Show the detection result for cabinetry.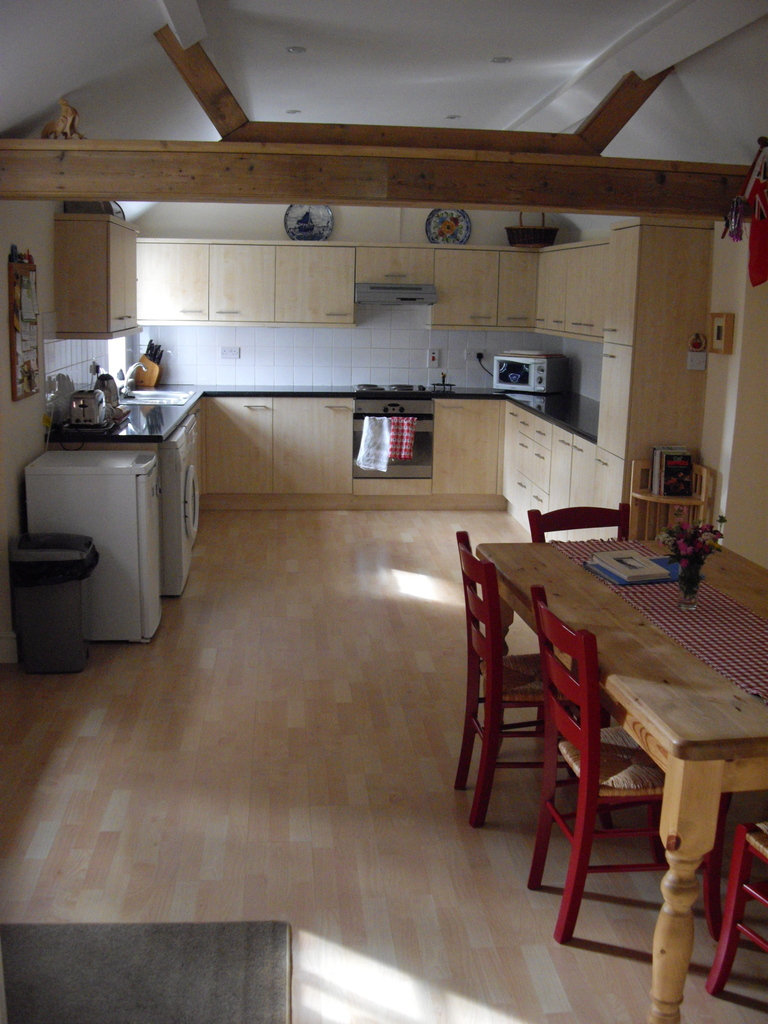
detection(58, 216, 140, 335).
